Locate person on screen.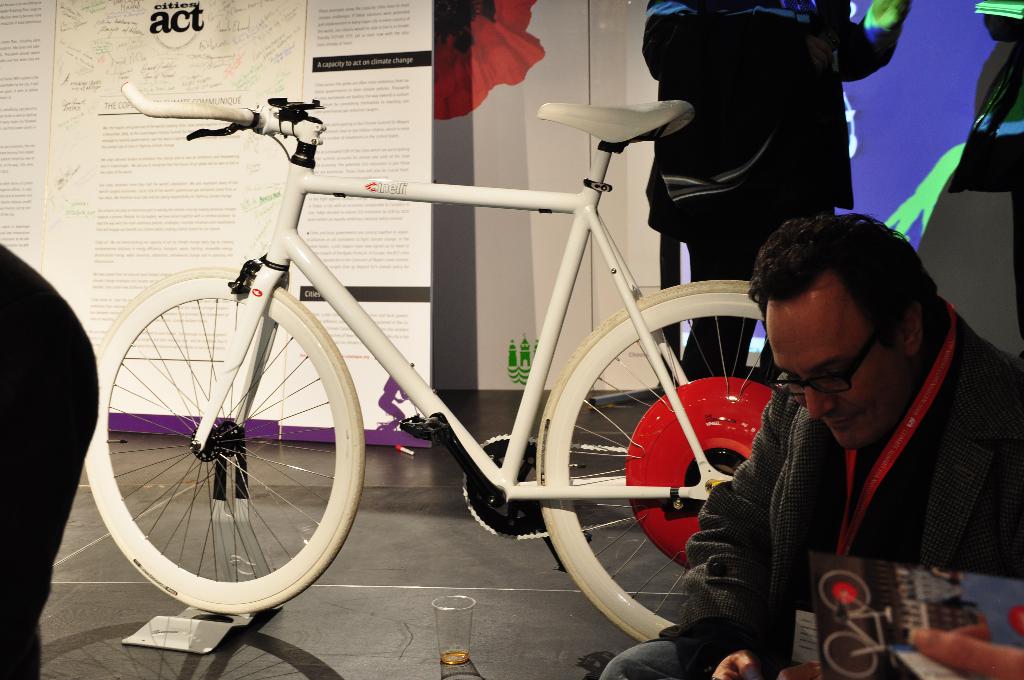
On screen at detection(601, 213, 1023, 679).
